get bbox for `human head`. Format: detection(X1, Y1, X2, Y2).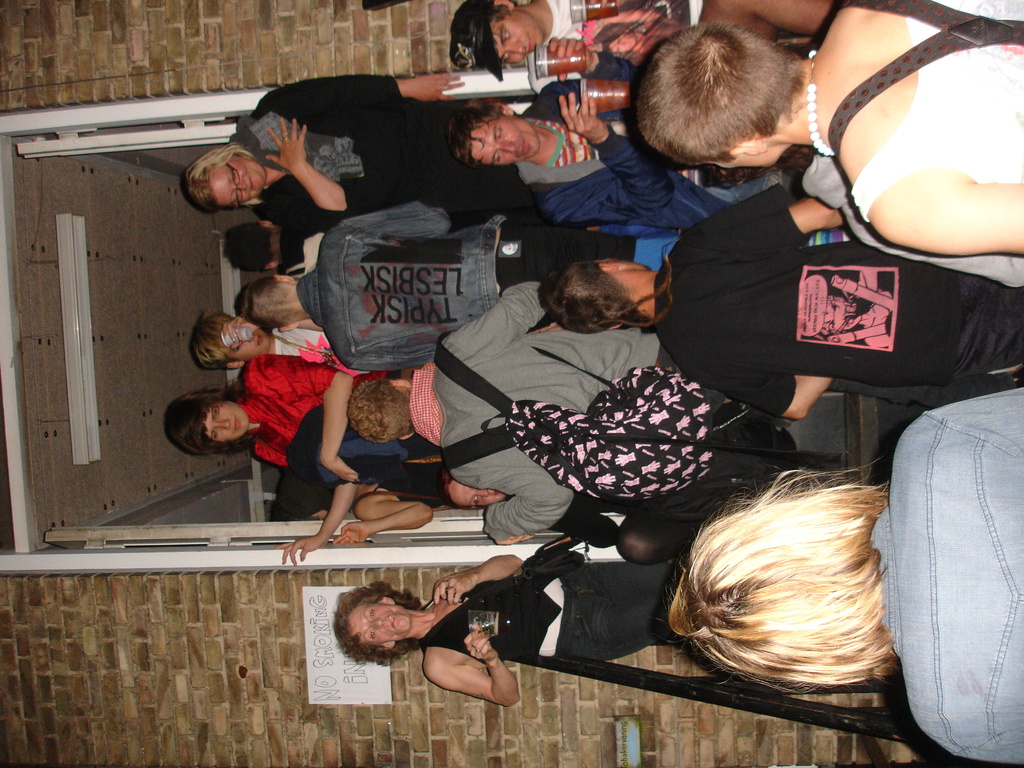
detection(349, 381, 410, 447).
